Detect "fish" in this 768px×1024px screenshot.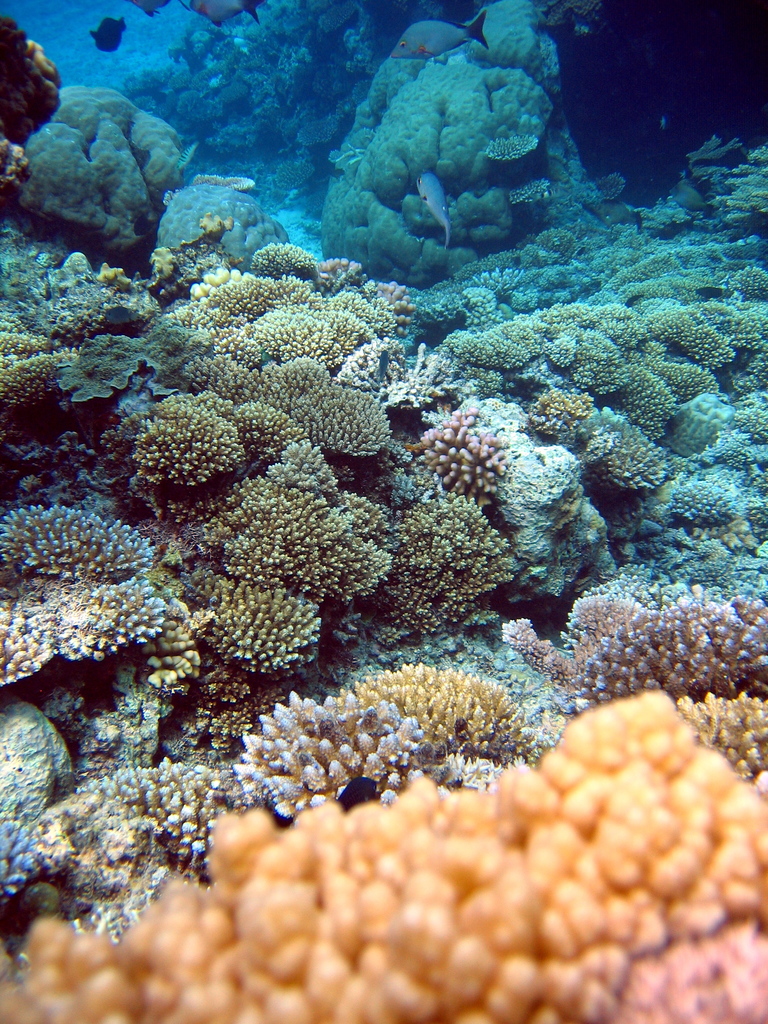
Detection: 91:15:124:54.
